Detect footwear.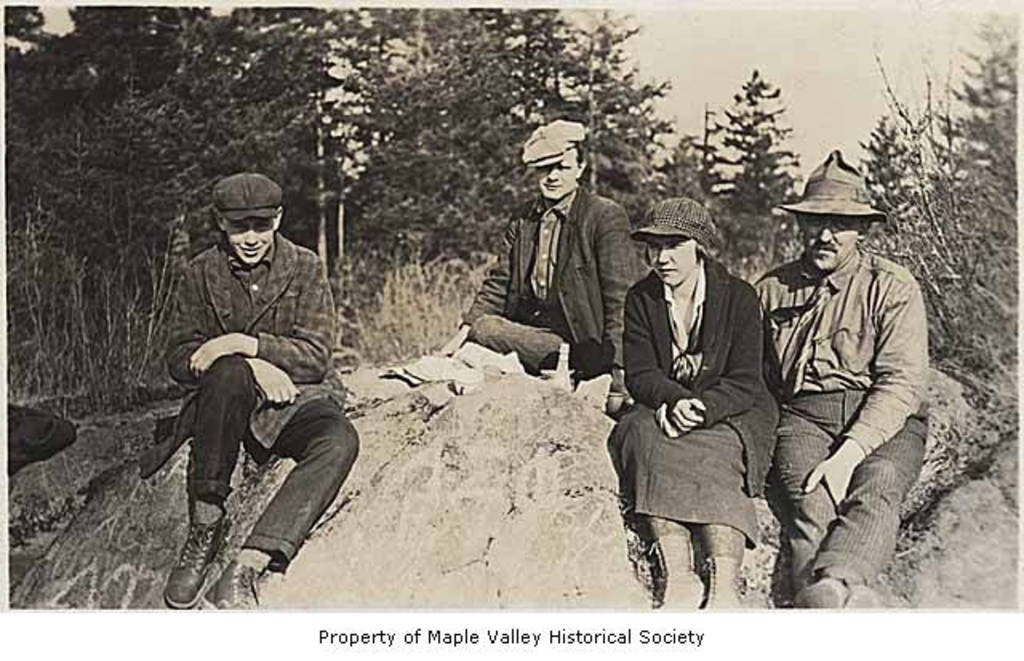
Detected at {"left": 848, "top": 581, "right": 885, "bottom": 613}.
